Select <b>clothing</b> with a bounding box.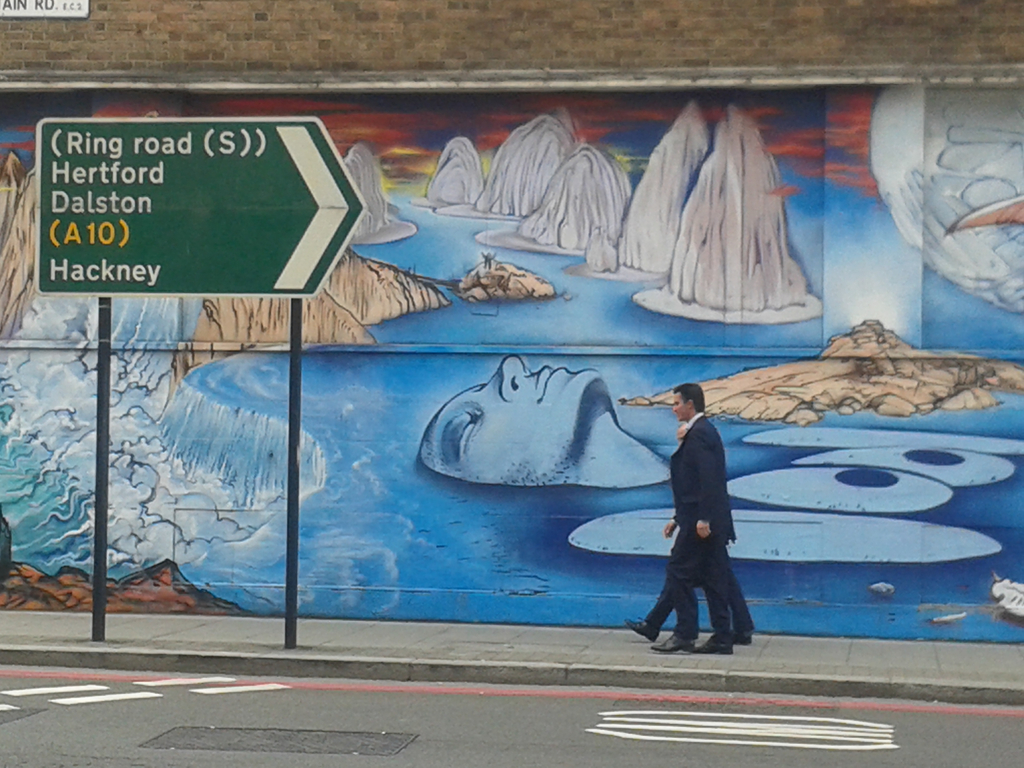
BBox(639, 556, 756, 637).
